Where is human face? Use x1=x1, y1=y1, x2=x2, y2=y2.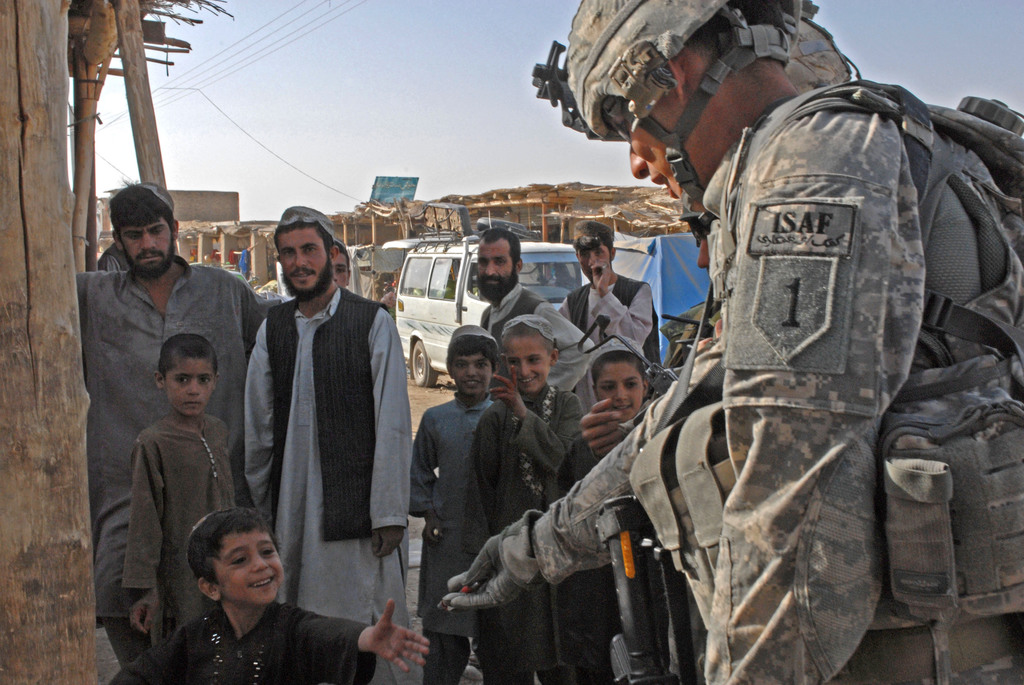
x1=331, y1=256, x2=347, y2=288.
